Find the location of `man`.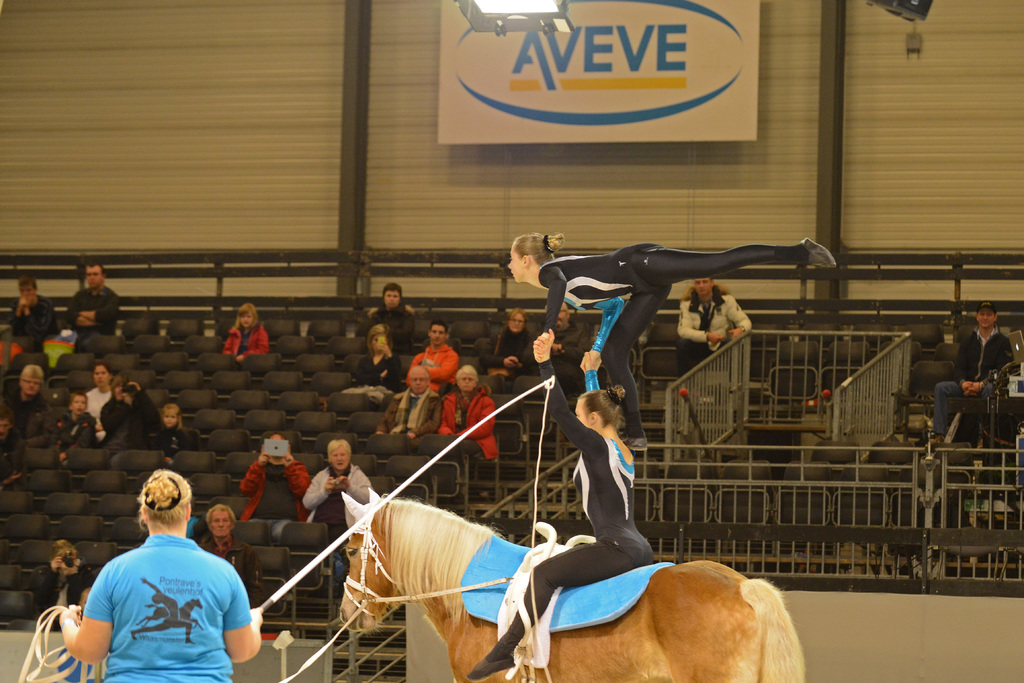
Location: region(6, 270, 58, 353).
